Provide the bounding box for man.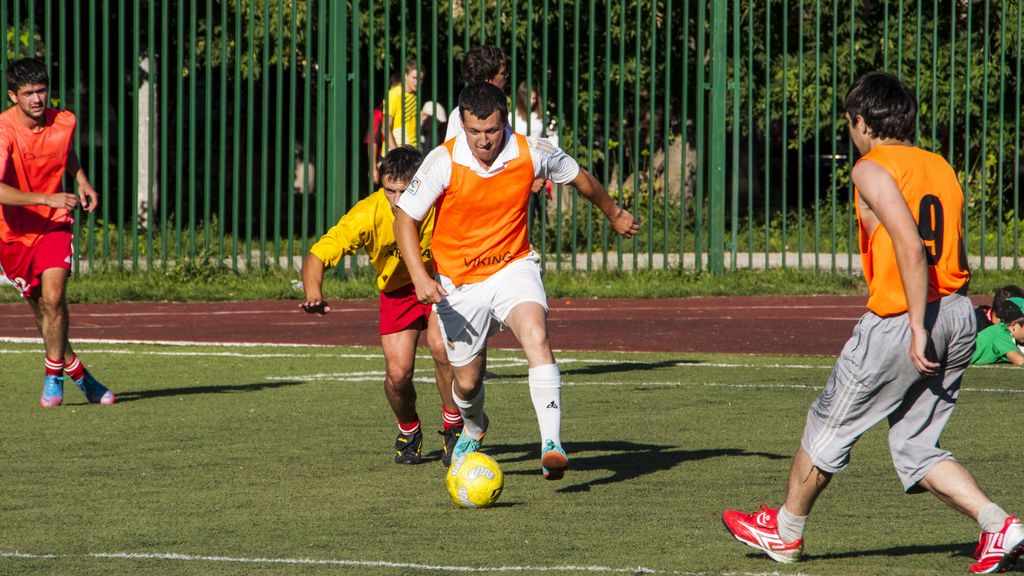
[left=382, top=62, right=425, bottom=165].
